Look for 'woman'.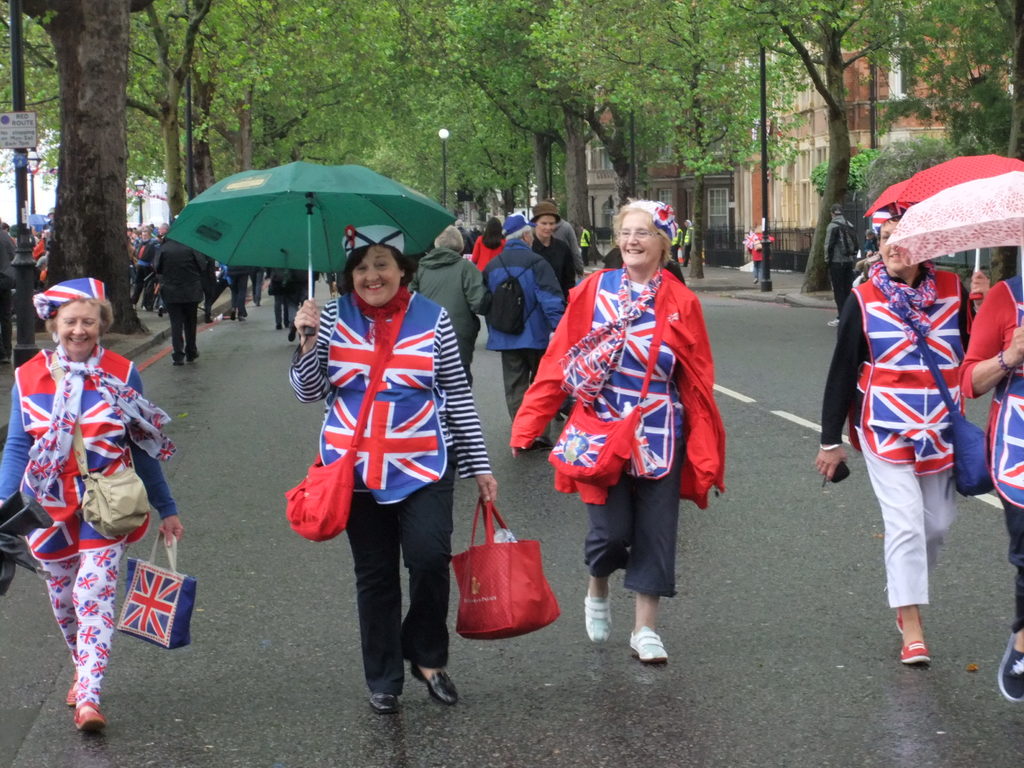
Found: crop(0, 268, 190, 739).
